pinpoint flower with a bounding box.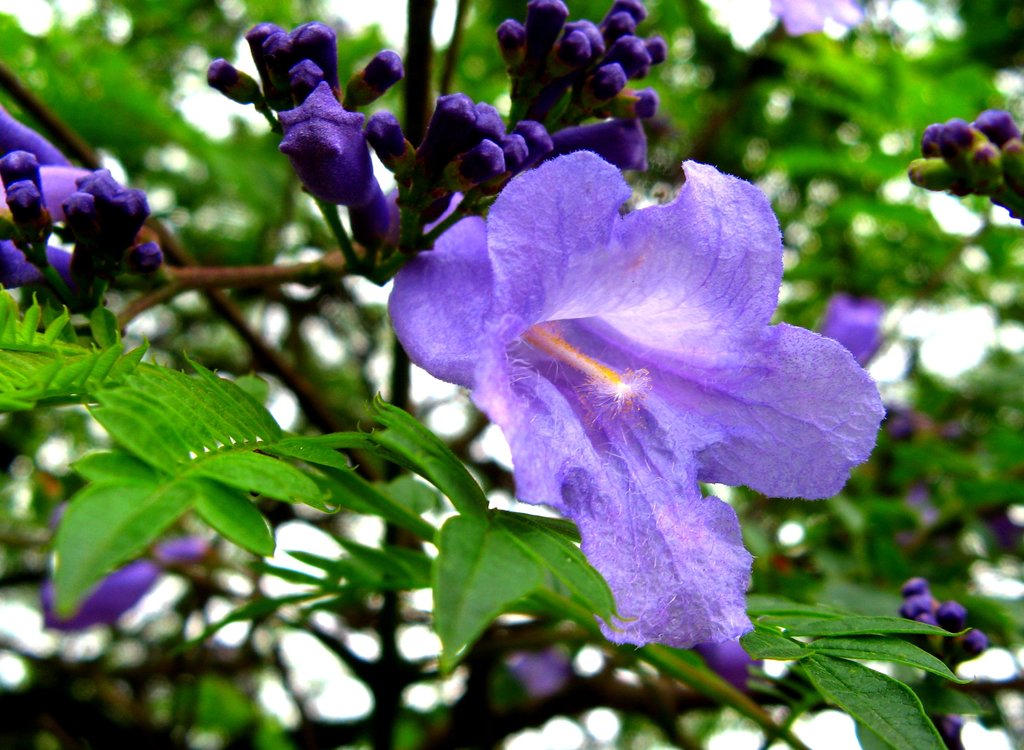
{"x1": 0, "y1": 97, "x2": 165, "y2": 321}.
